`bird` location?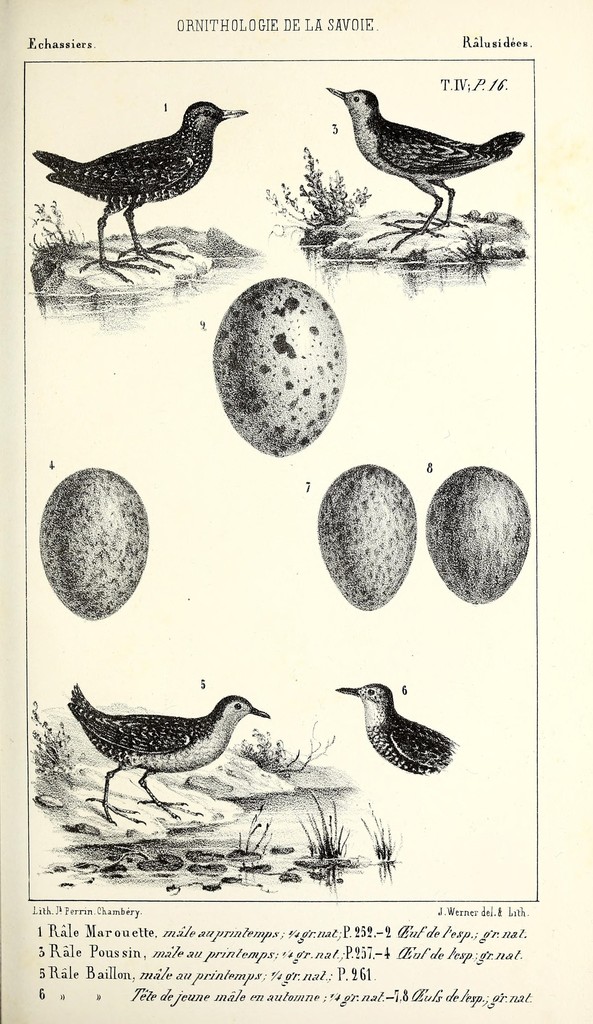
region(56, 678, 275, 826)
